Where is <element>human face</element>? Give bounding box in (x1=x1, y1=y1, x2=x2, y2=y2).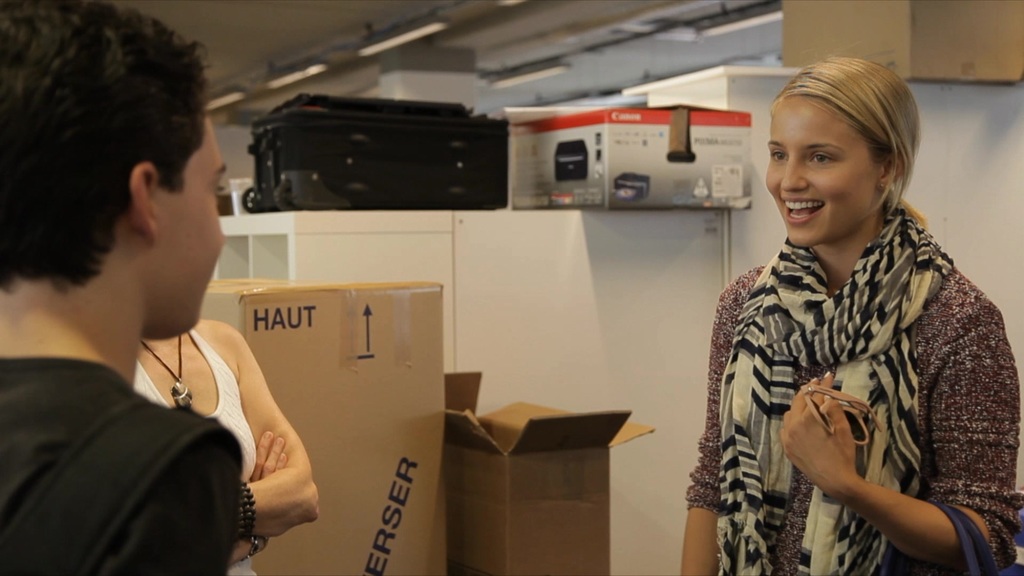
(x1=765, y1=102, x2=879, y2=246).
